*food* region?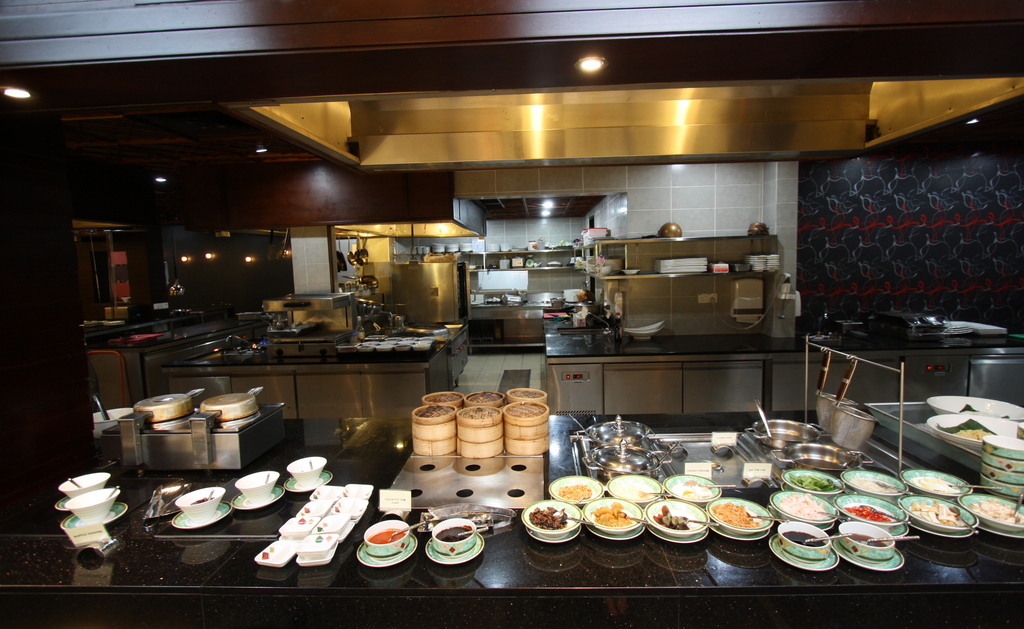
l=788, t=472, r=840, b=493
